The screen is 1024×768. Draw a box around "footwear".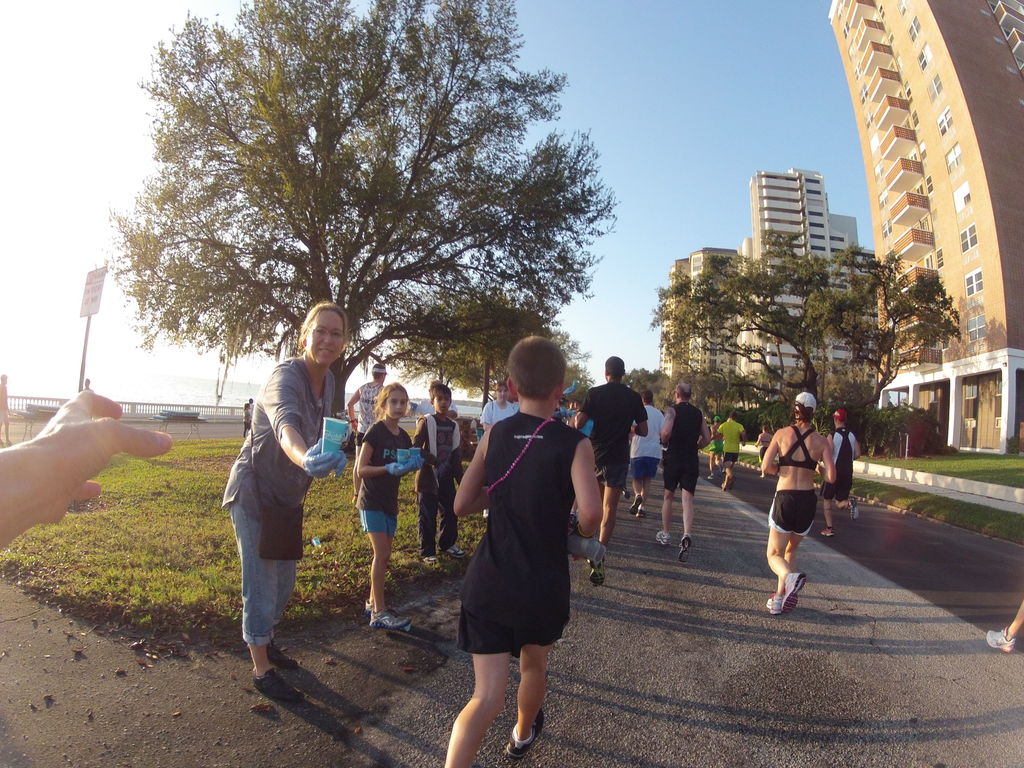
636:508:648:517.
